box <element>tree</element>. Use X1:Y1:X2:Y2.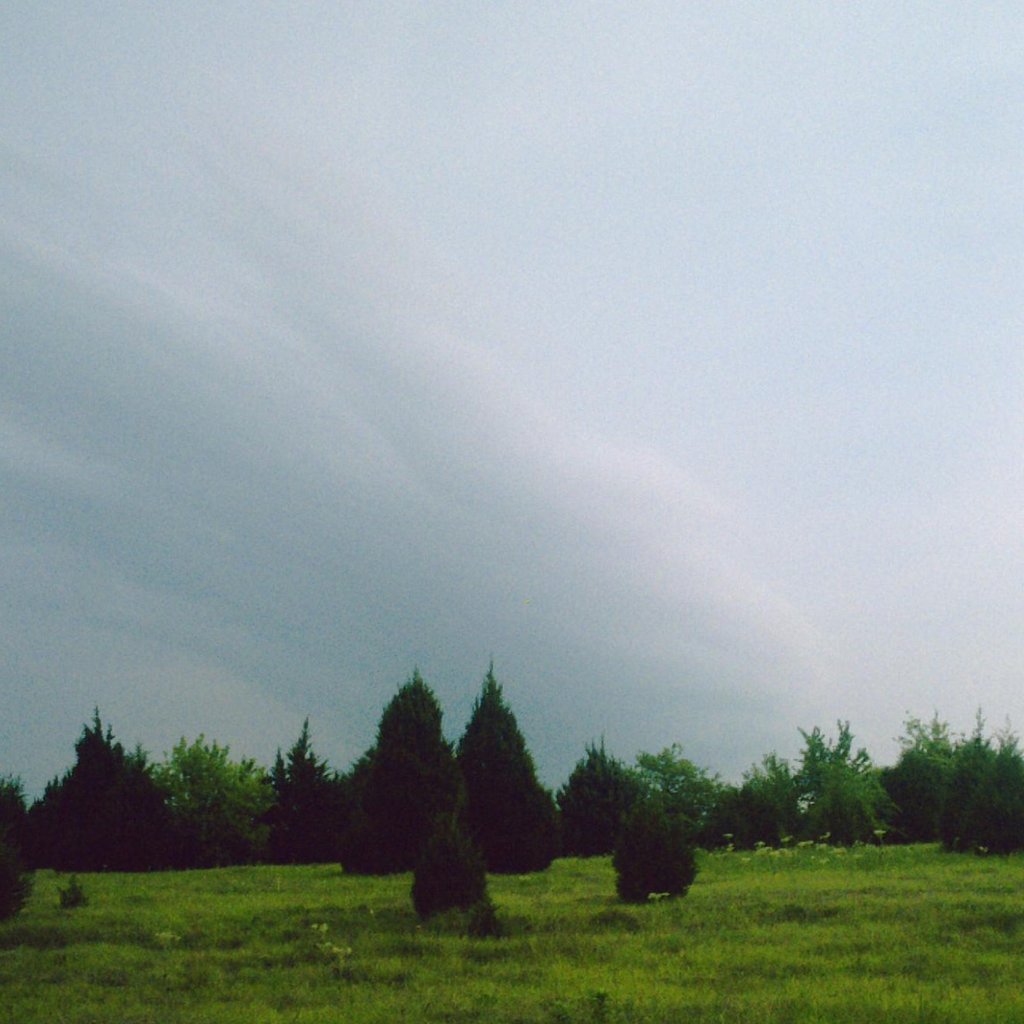
876:695:993:831.
